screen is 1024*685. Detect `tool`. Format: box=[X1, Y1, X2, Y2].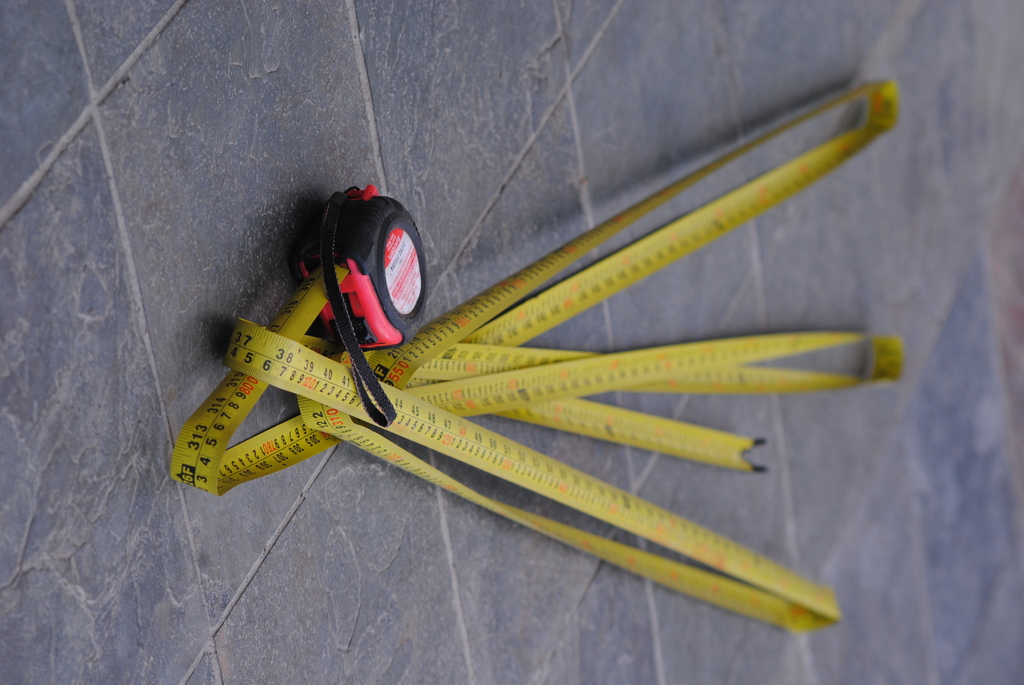
box=[162, 67, 883, 643].
